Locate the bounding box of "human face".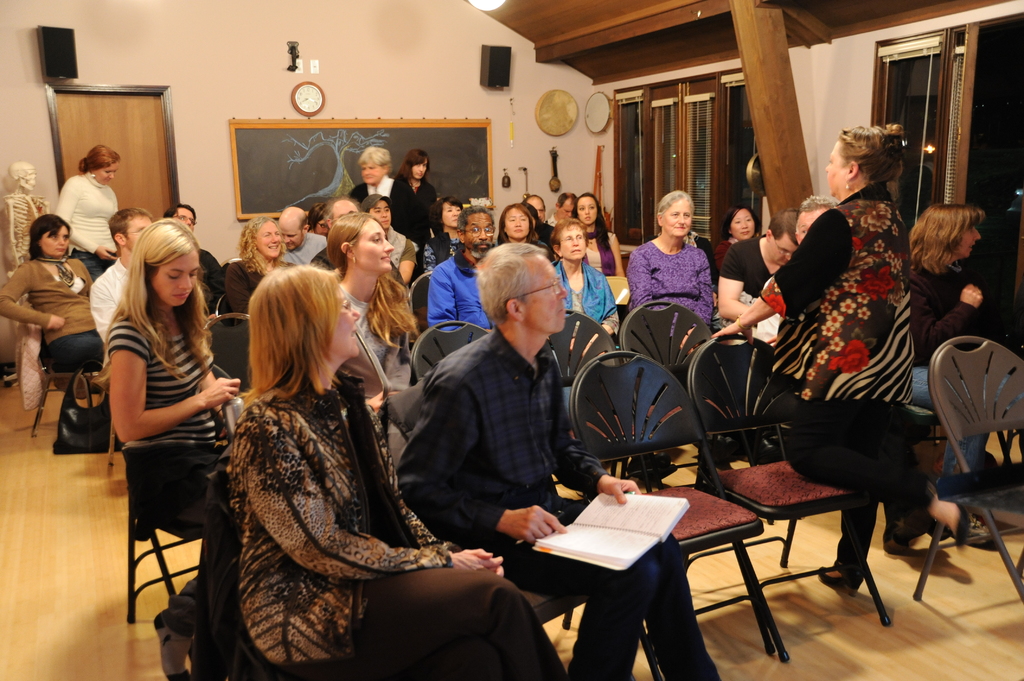
Bounding box: [354,220,392,271].
